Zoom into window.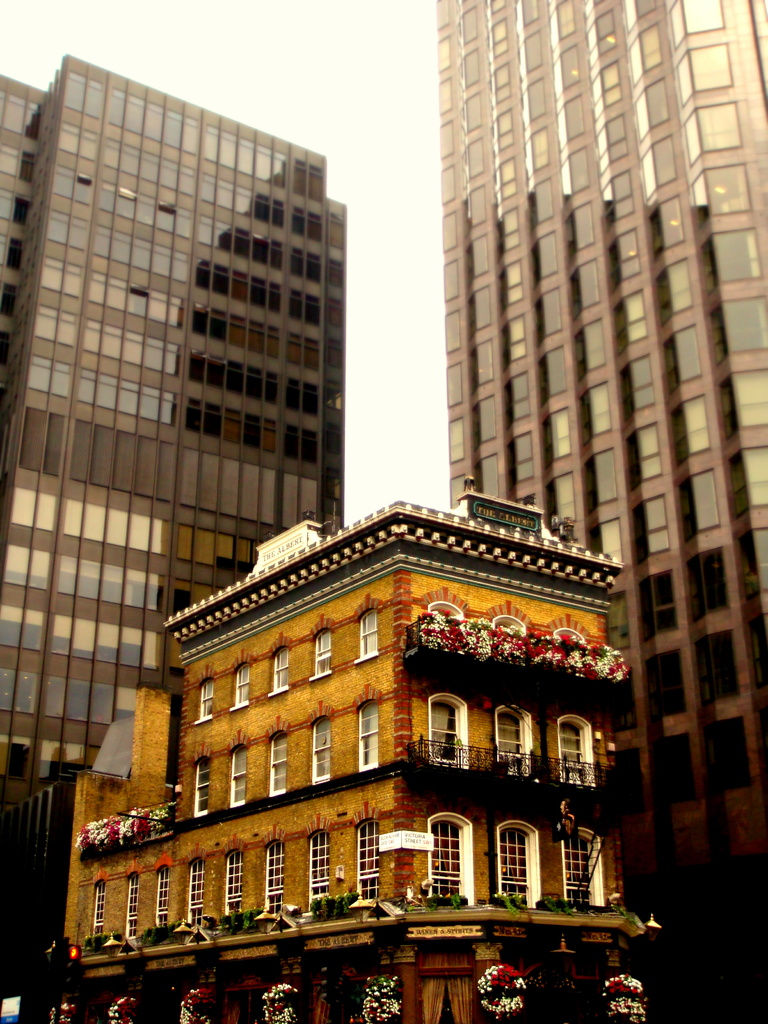
Zoom target: 154:867:170:932.
